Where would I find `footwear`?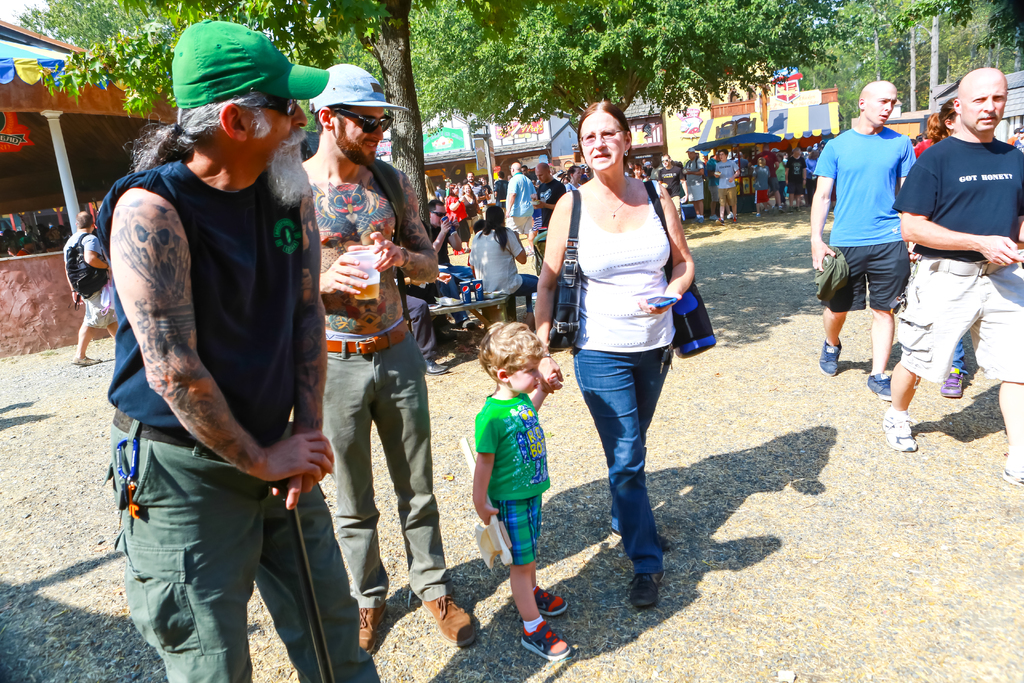
At box=[429, 595, 481, 646].
